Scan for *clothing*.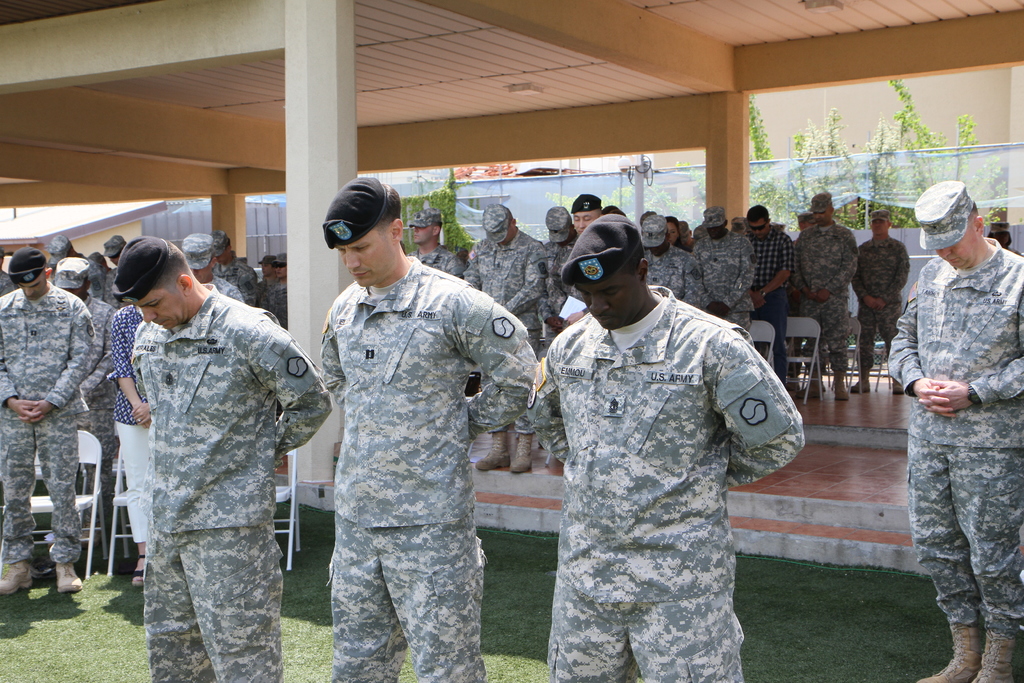
Scan result: 908/444/1023/627.
